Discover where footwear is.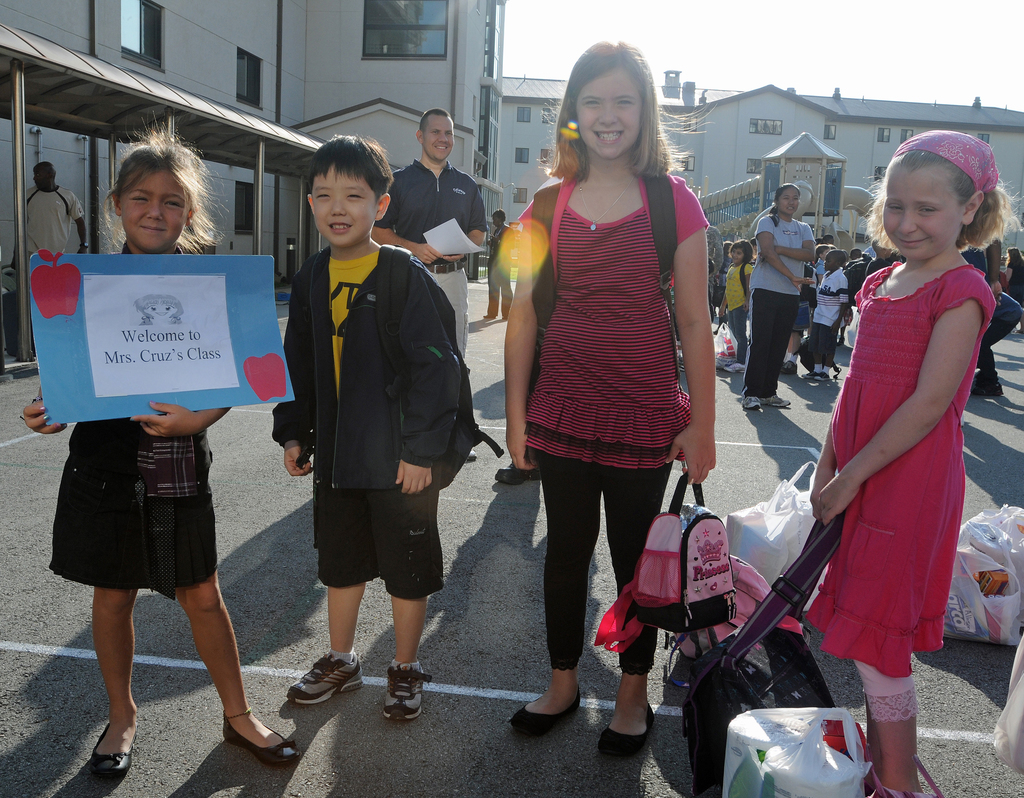
Discovered at x1=93 y1=722 x2=140 y2=777.
